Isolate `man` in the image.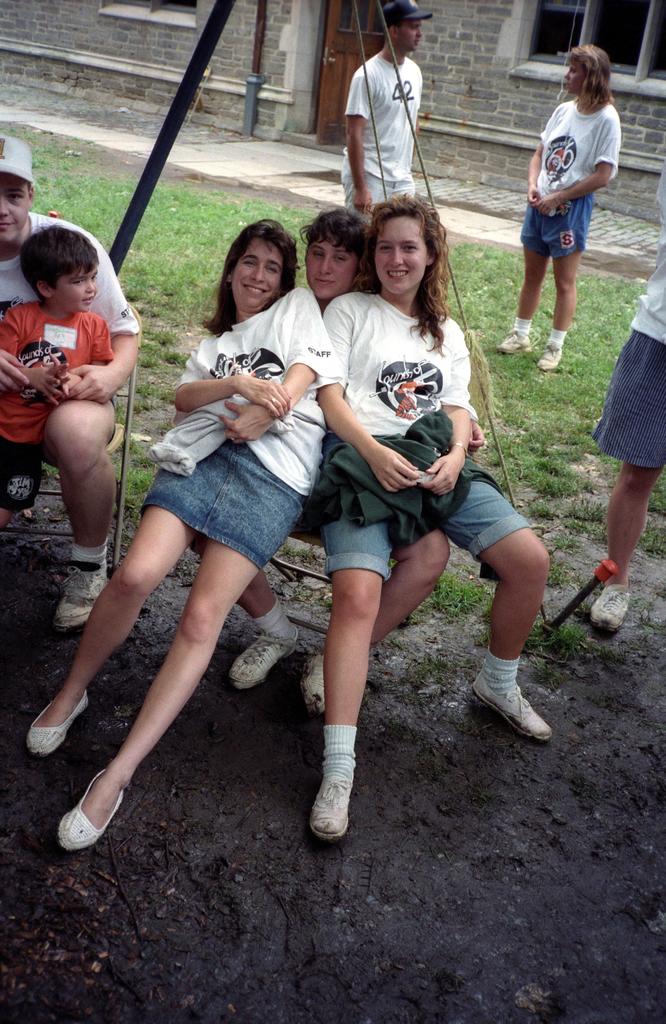
Isolated region: x1=331, y1=0, x2=425, y2=198.
